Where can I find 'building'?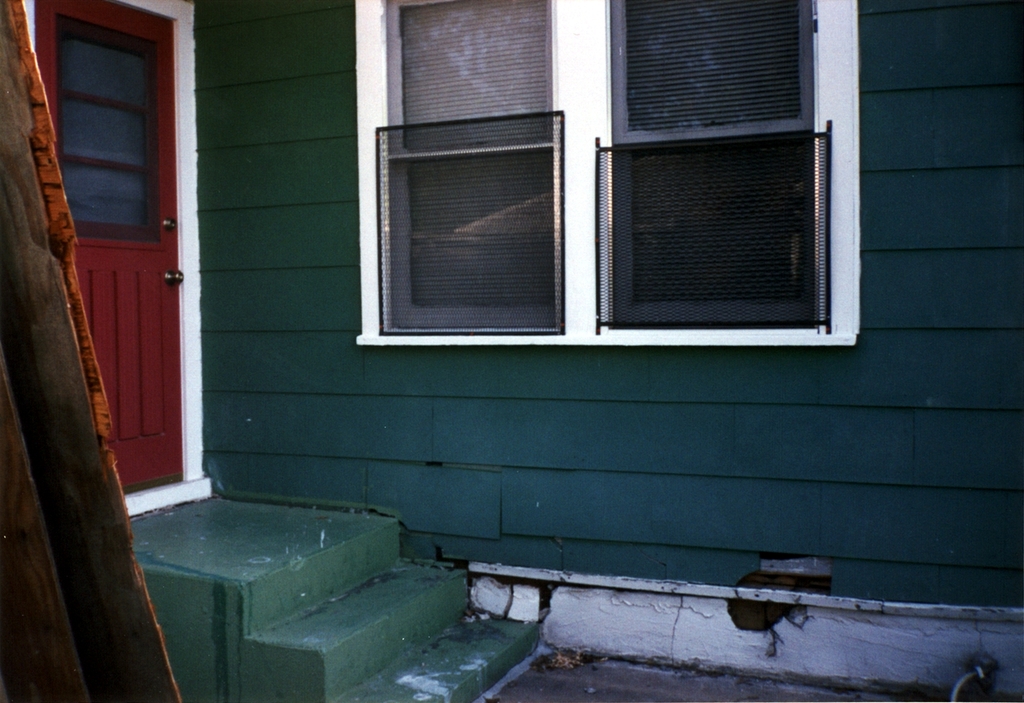
You can find it at box=[0, 0, 1023, 701].
